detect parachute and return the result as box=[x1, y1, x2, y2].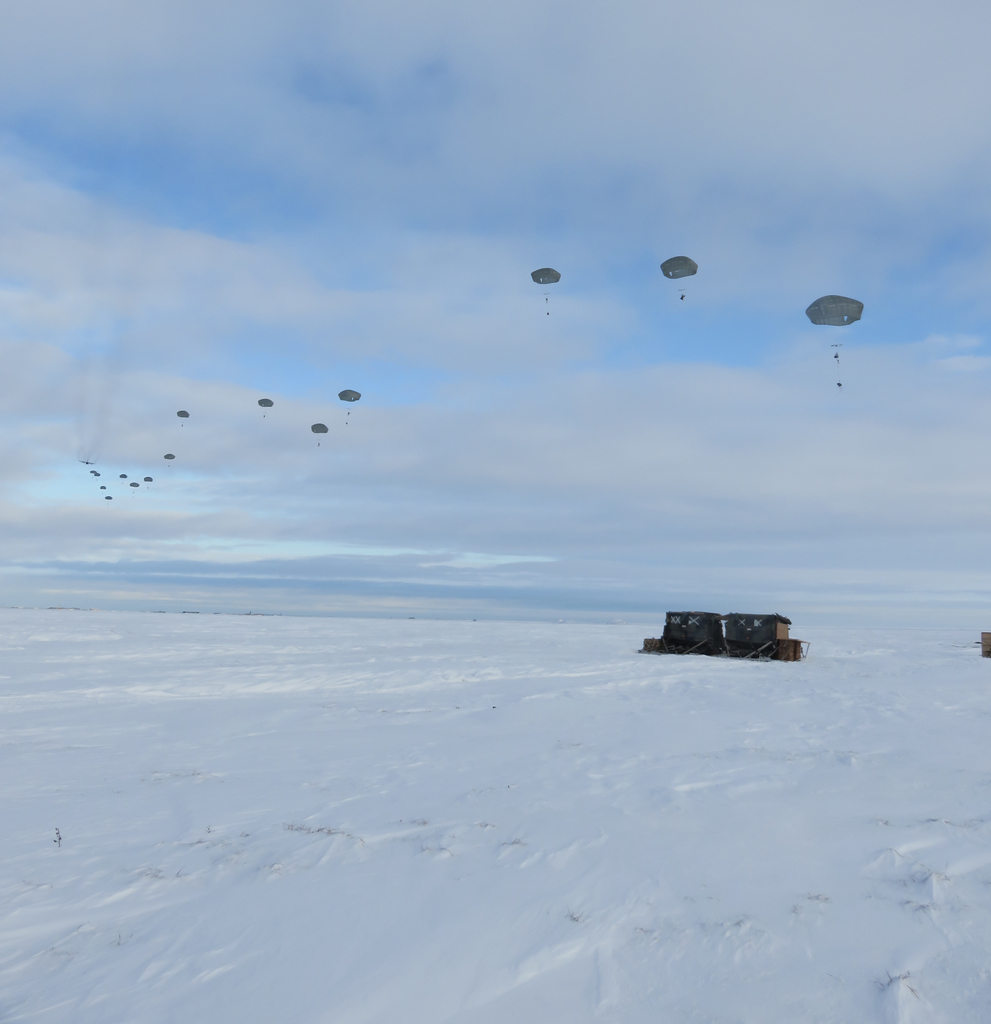
box=[179, 411, 193, 427].
